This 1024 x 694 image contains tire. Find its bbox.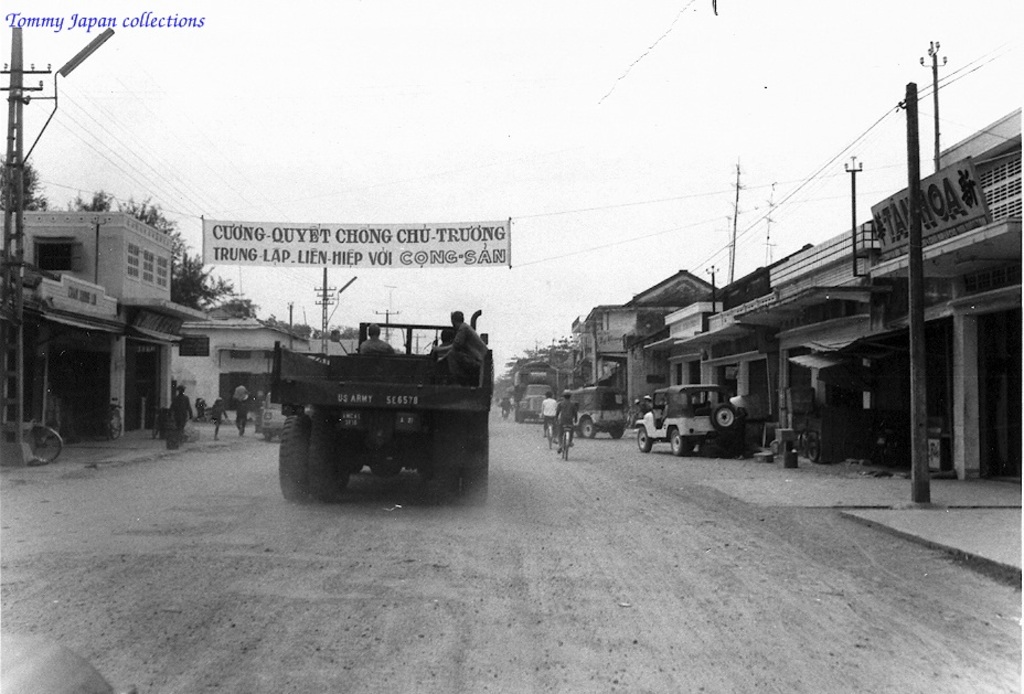
<box>579,421,595,438</box>.
